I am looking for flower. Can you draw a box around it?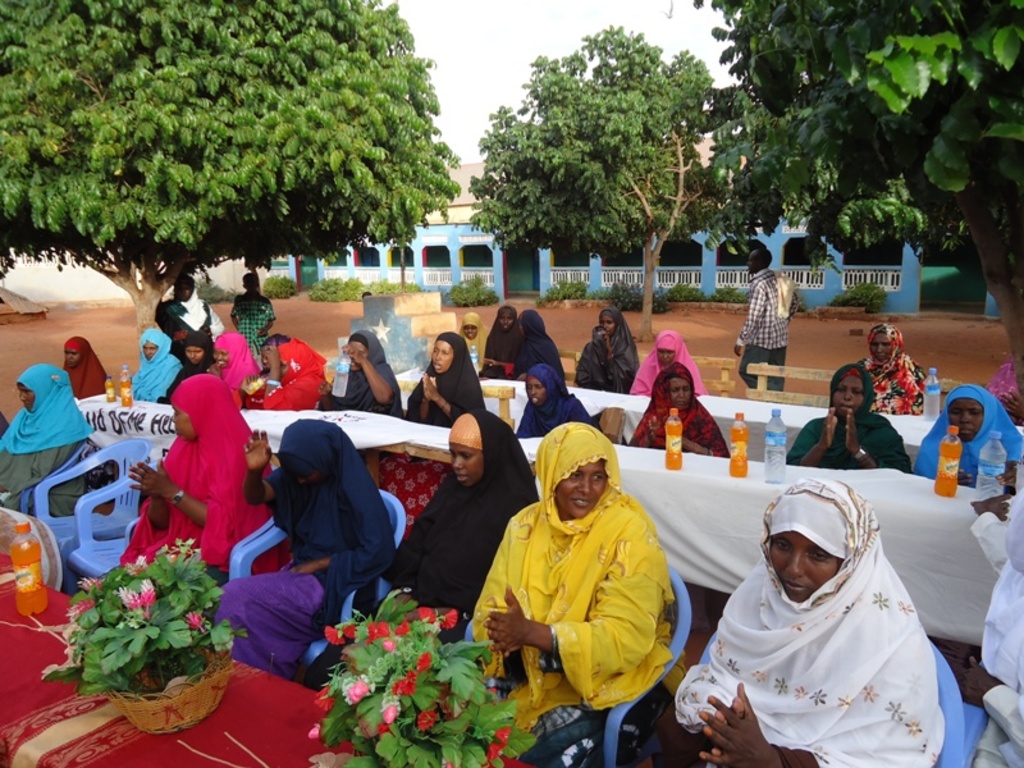
Sure, the bounding box is <box>412,608,436,626</box>.
